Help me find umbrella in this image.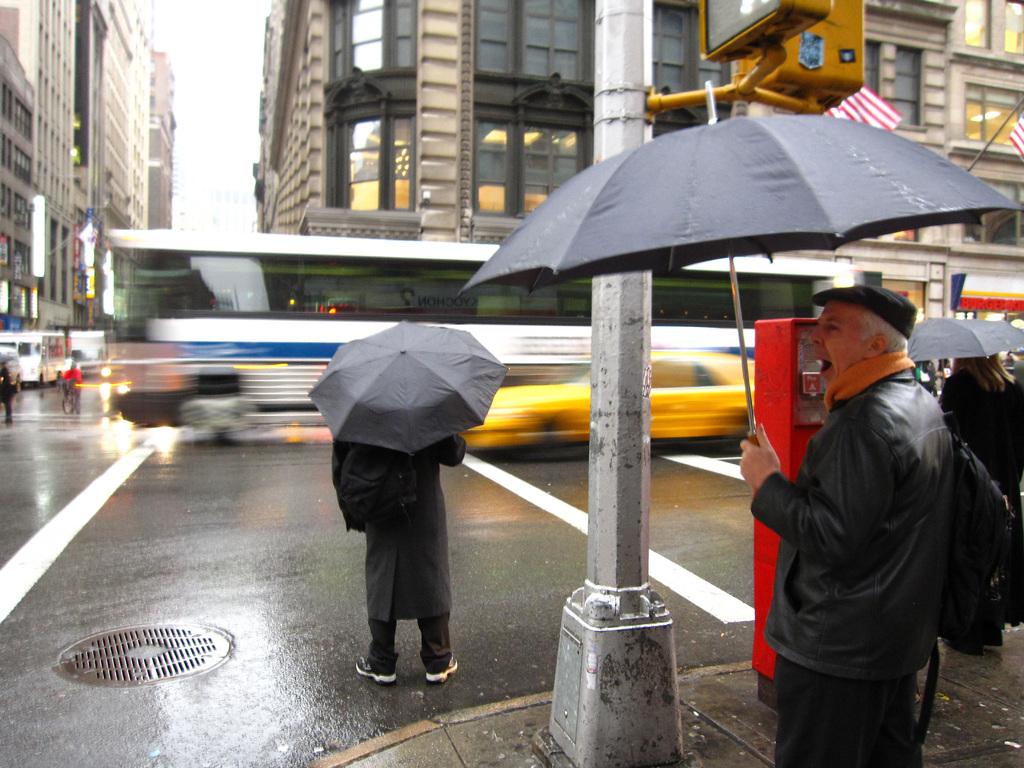
Found it: 908,314,1023,360.
